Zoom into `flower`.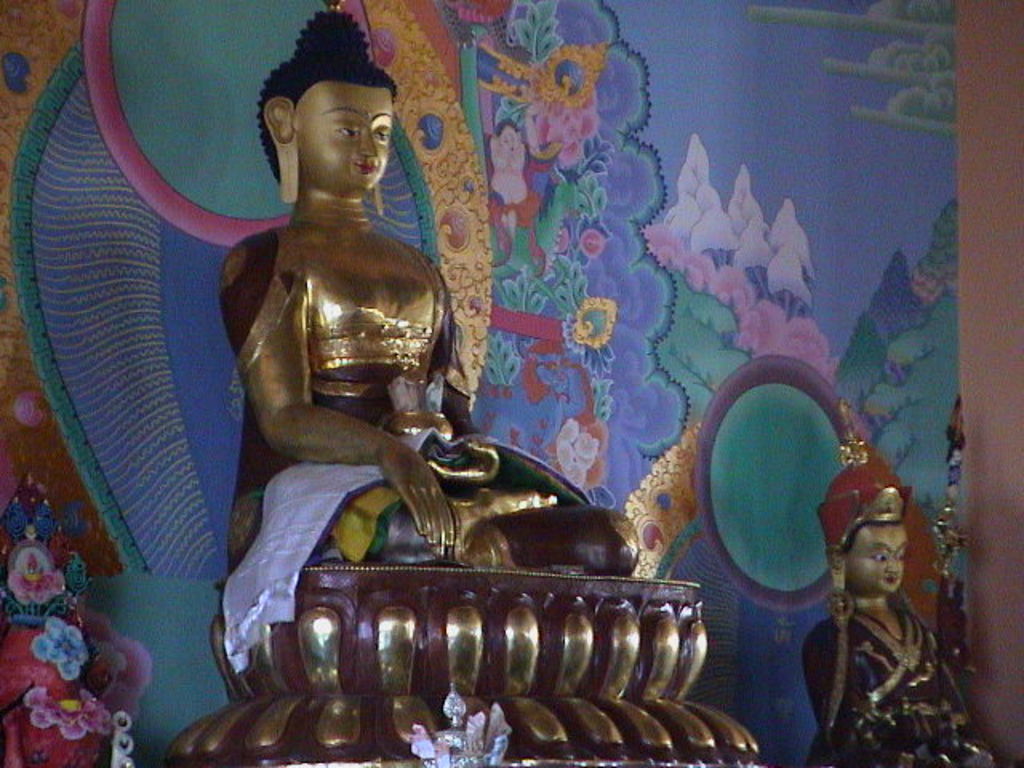
Zoom target: select_region(21, 677, 115, 742).
